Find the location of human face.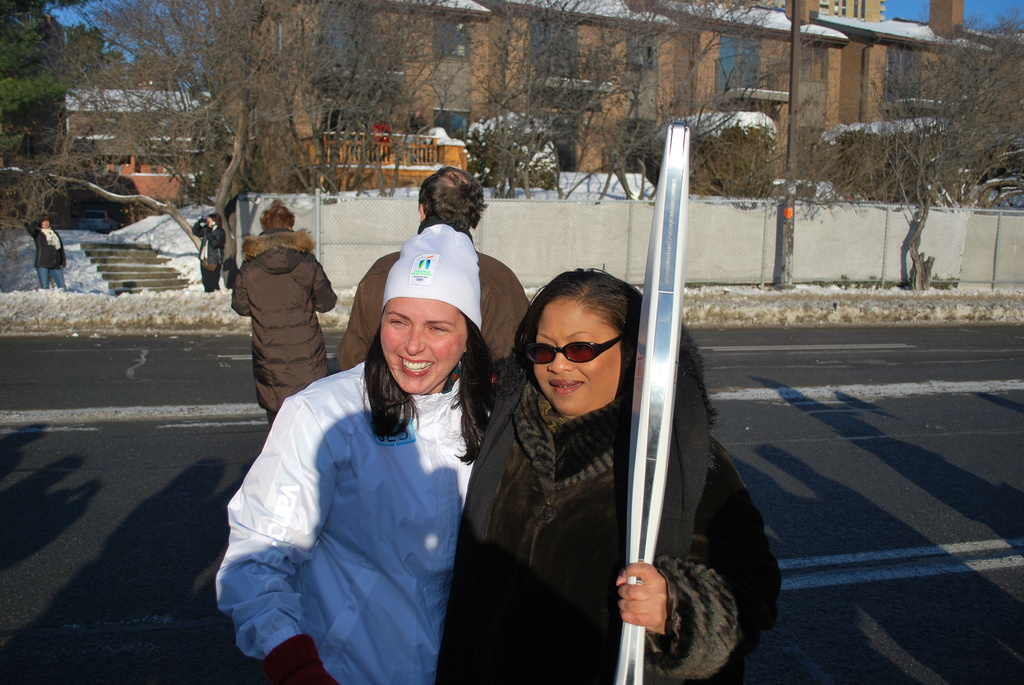
Location: 209/217/212/226.
